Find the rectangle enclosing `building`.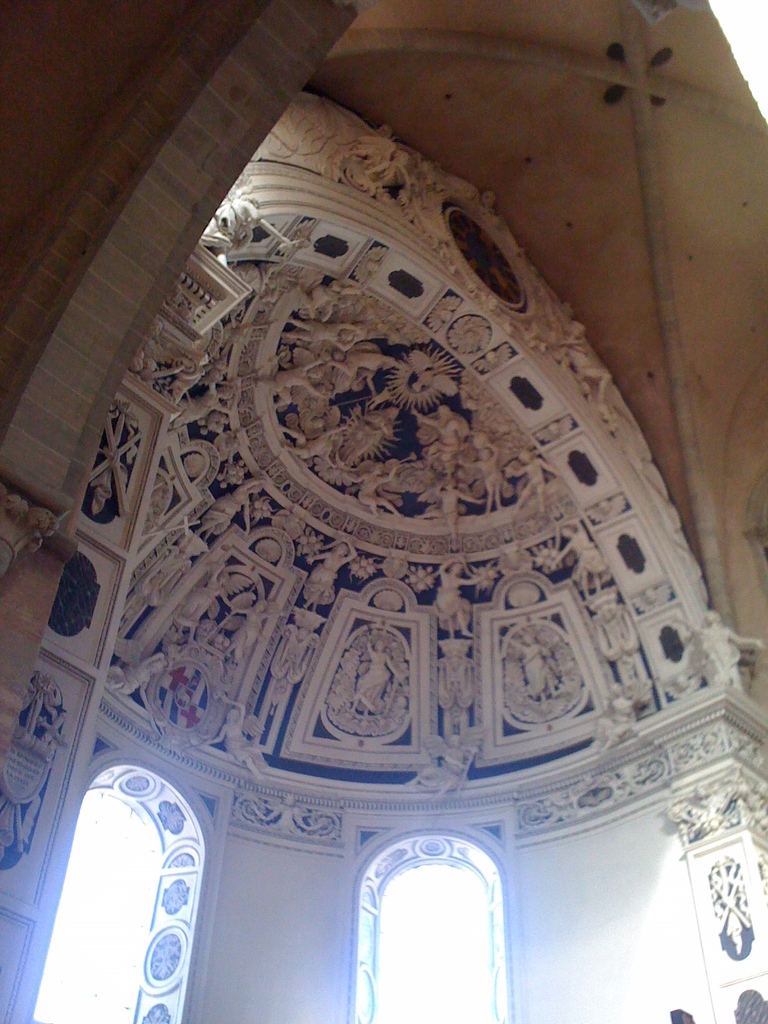
left=0, top=0, right=767, bottom=1023.
